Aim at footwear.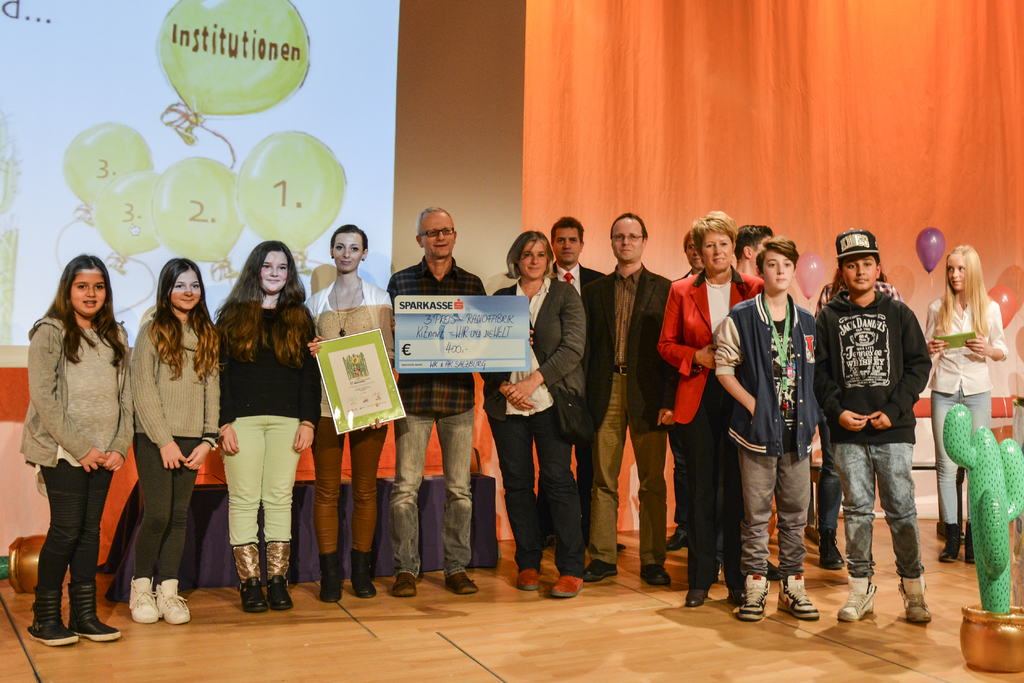
Aimed at 26, 593, 76, 645.
